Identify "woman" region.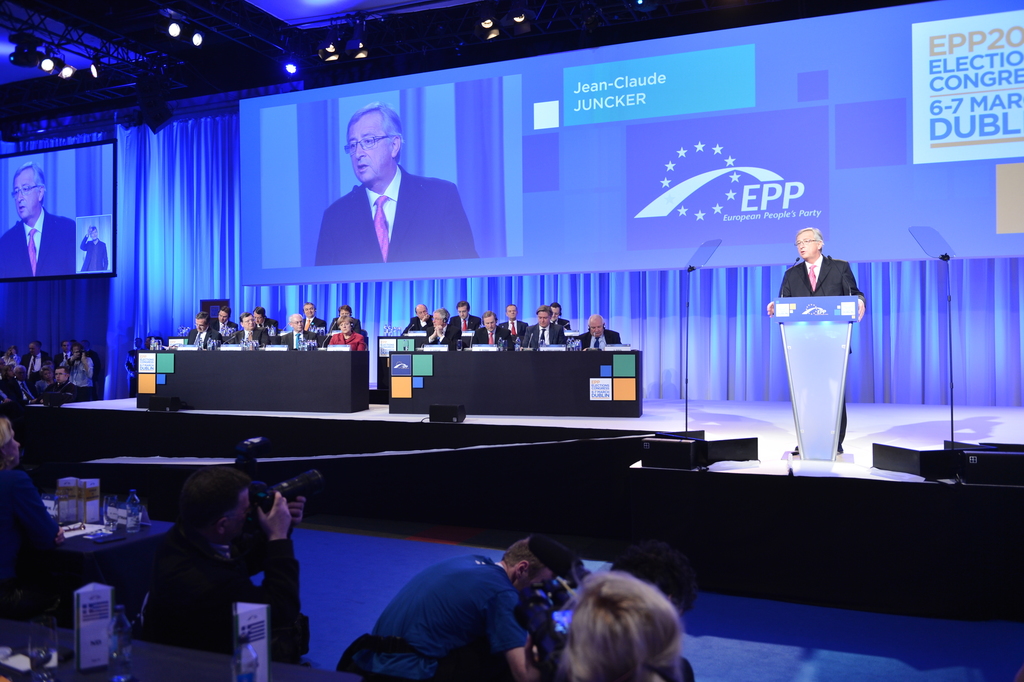
Region: {"x1": 325, "y1": 319, "x2": 367, "y2": 354}.
